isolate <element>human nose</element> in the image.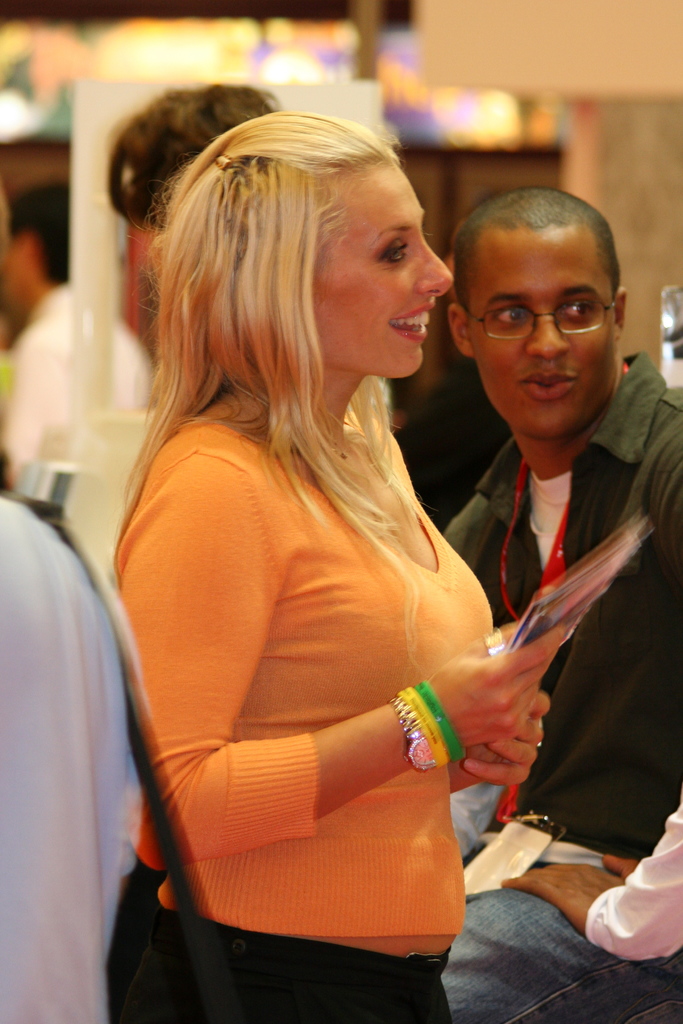
Isolated region: detection(523, 308, 571, 361).
